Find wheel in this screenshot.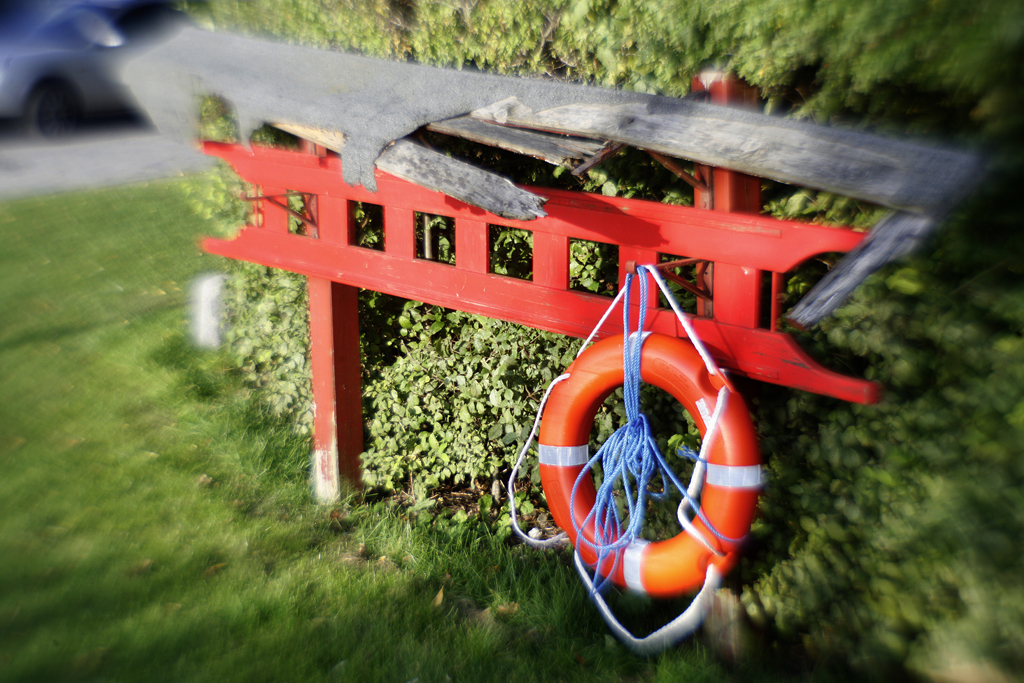
The bounding box for wheel is 27 76 86 135.
